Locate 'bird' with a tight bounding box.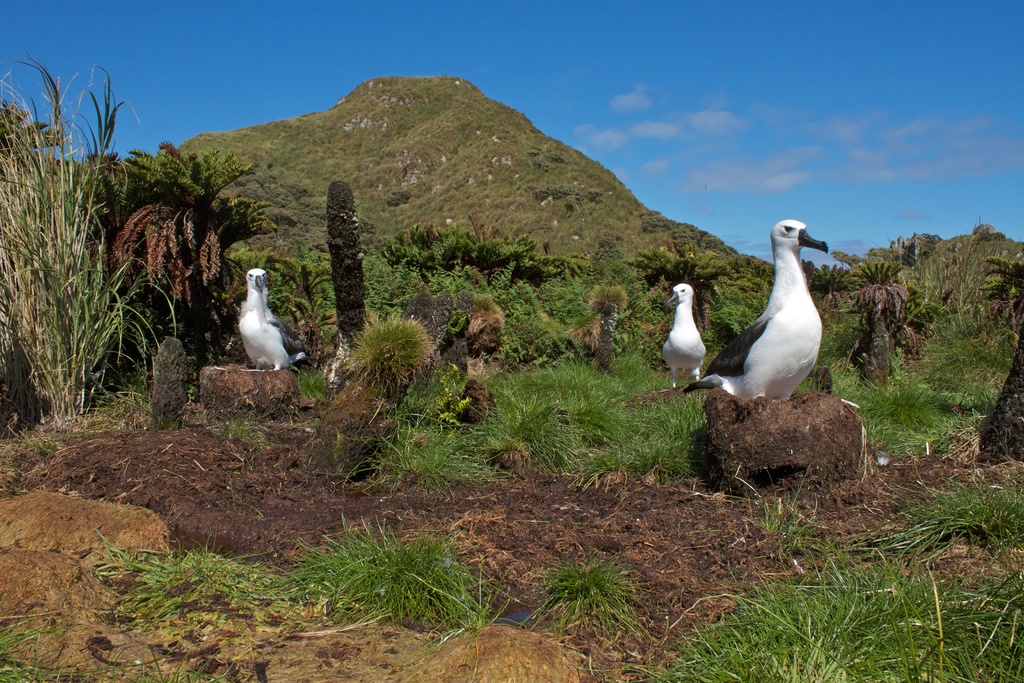
676:215:840:411.
